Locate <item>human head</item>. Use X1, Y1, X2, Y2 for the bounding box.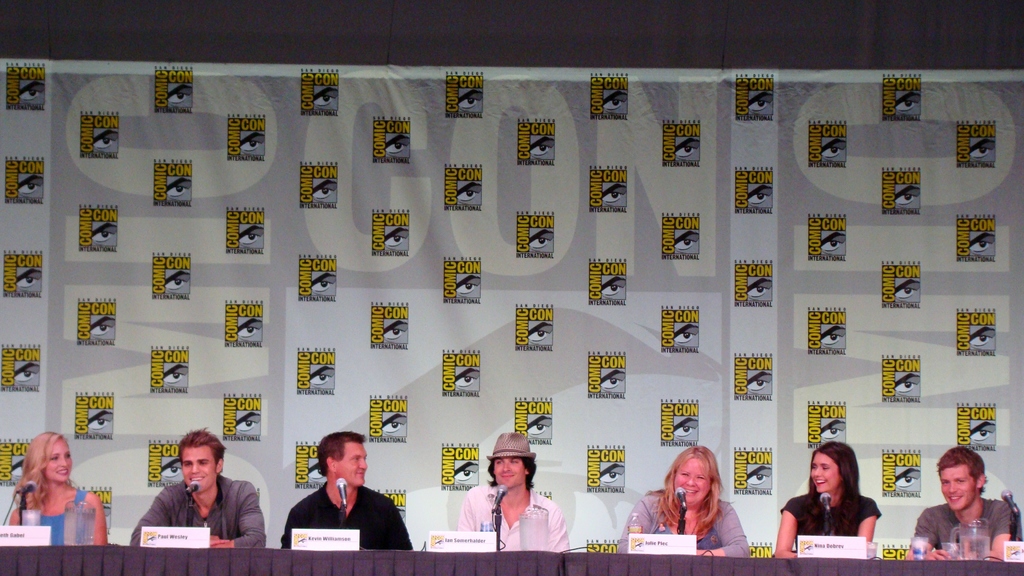
666, 444, 719, 525.
